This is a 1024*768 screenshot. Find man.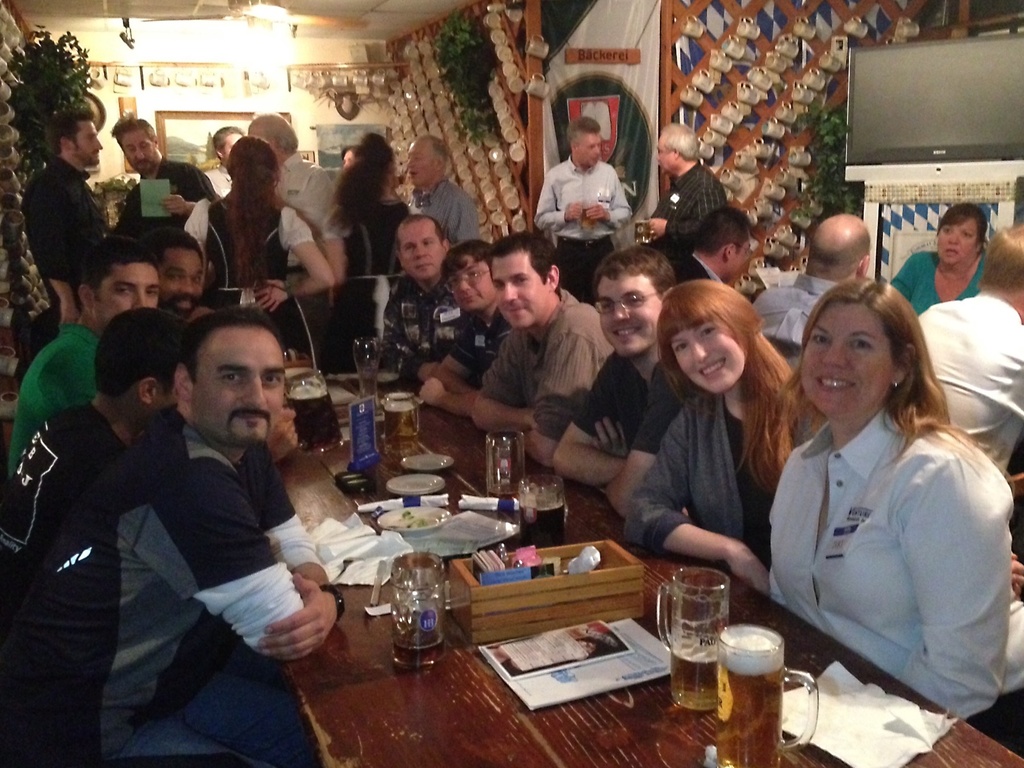
Bounding box: Rect(675, 201, 758, 284).
